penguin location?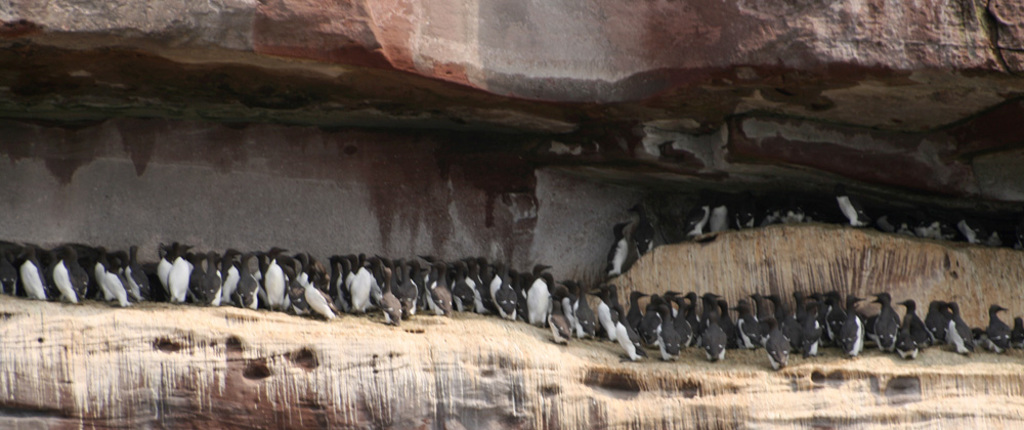
x1=350, y1=263, x2=378, y2=313
